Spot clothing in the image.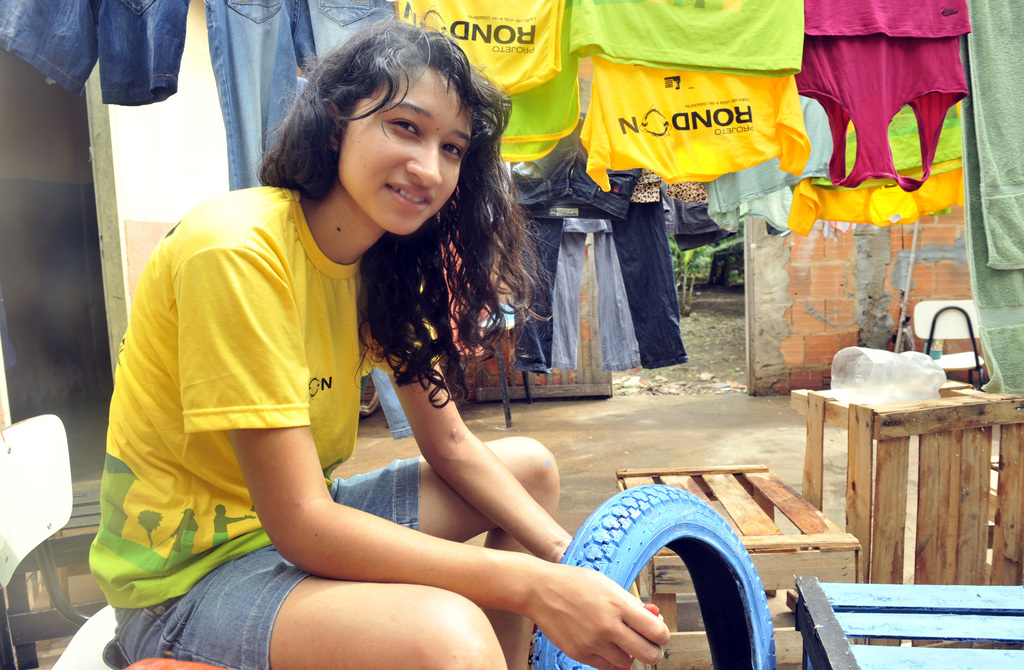
clothing found at 105/449/431/669.
